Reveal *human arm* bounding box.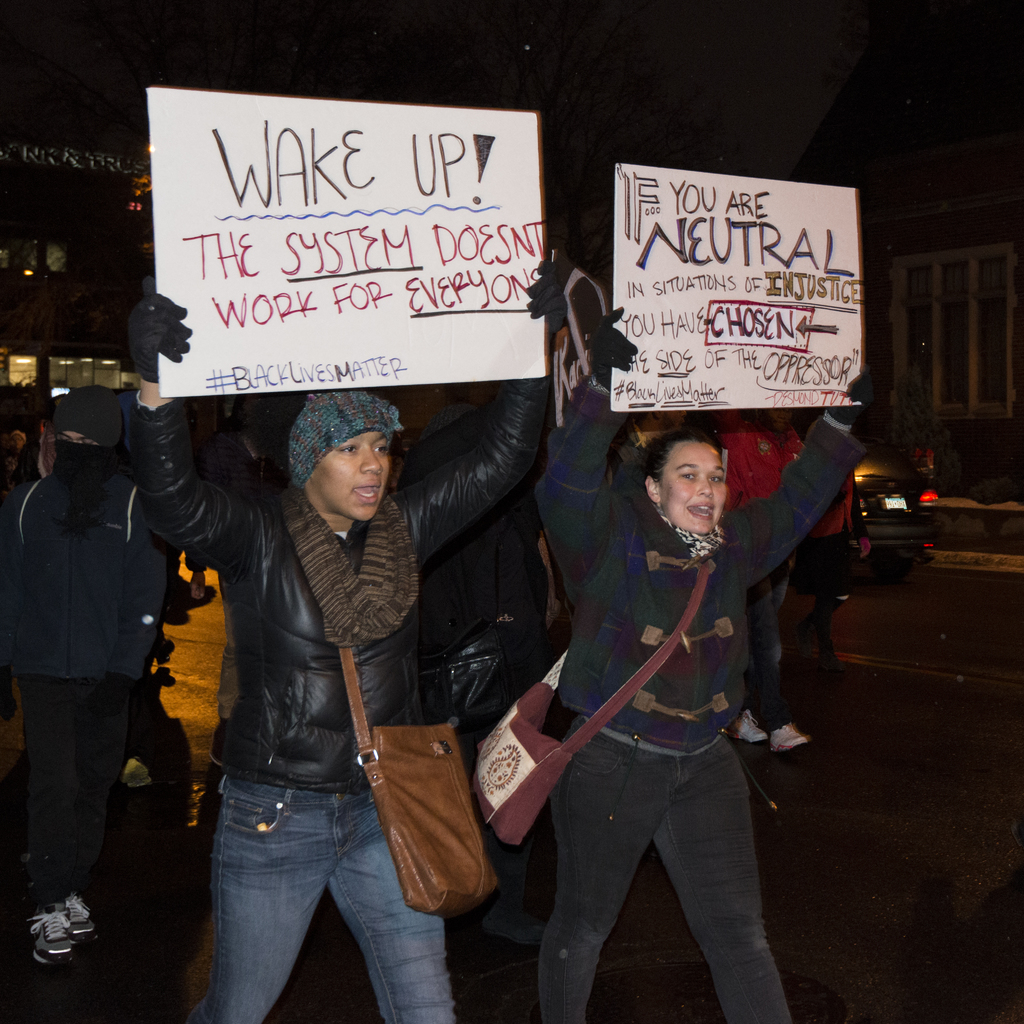
Revealed: 134, 287, 258, 576.
